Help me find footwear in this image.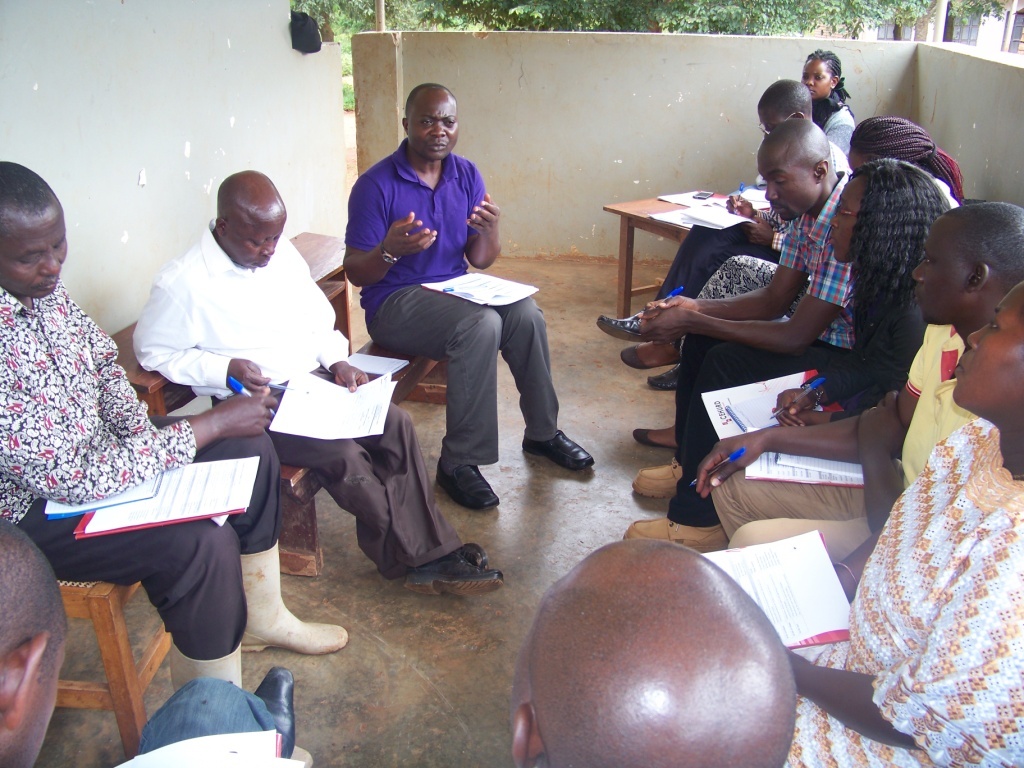
Found it: rect(254, 664, 293, 765).
